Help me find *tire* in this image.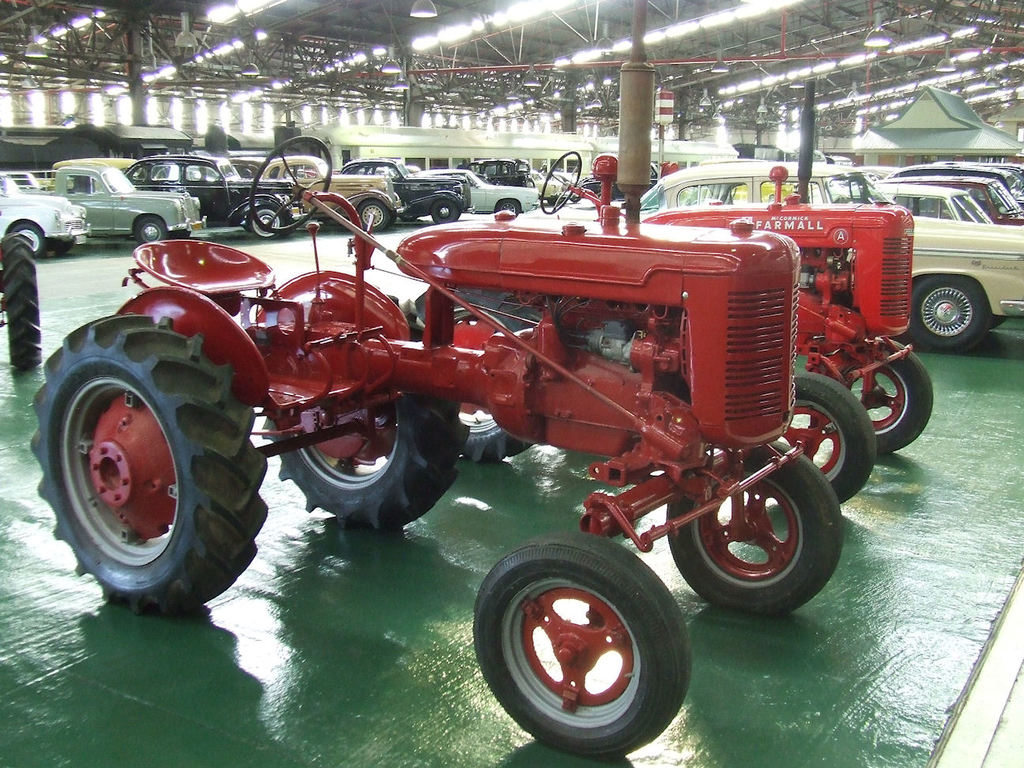
Found it: detection(459, 411, 533, 458).
